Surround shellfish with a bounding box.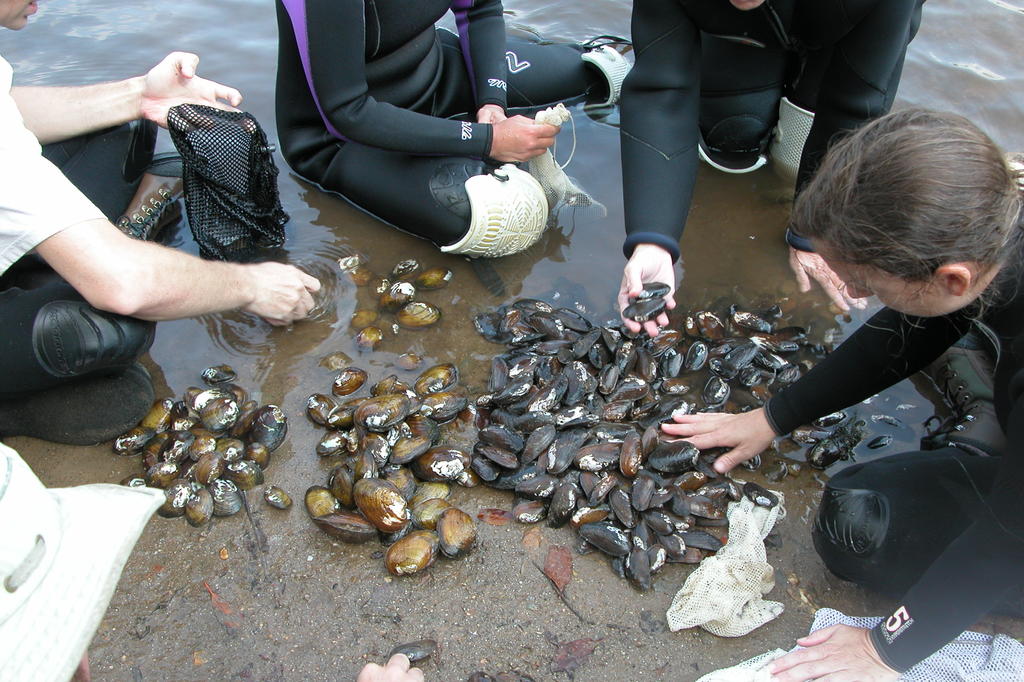
box(335, 478, 414, 551).
